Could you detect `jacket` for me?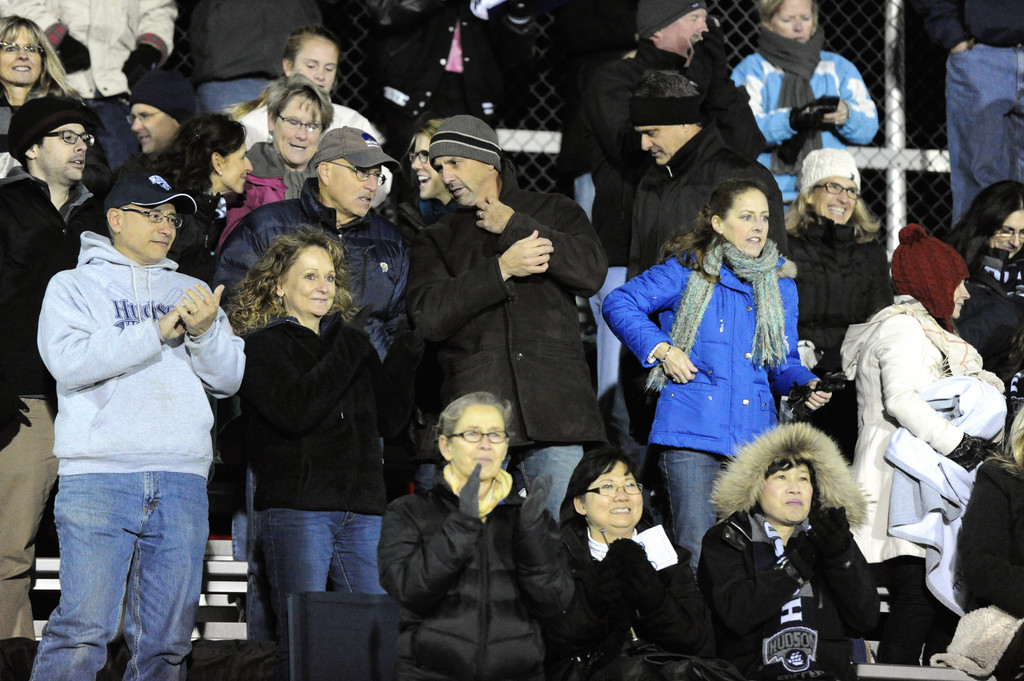
Detection result: Rect(210, 177, 410, 356).
